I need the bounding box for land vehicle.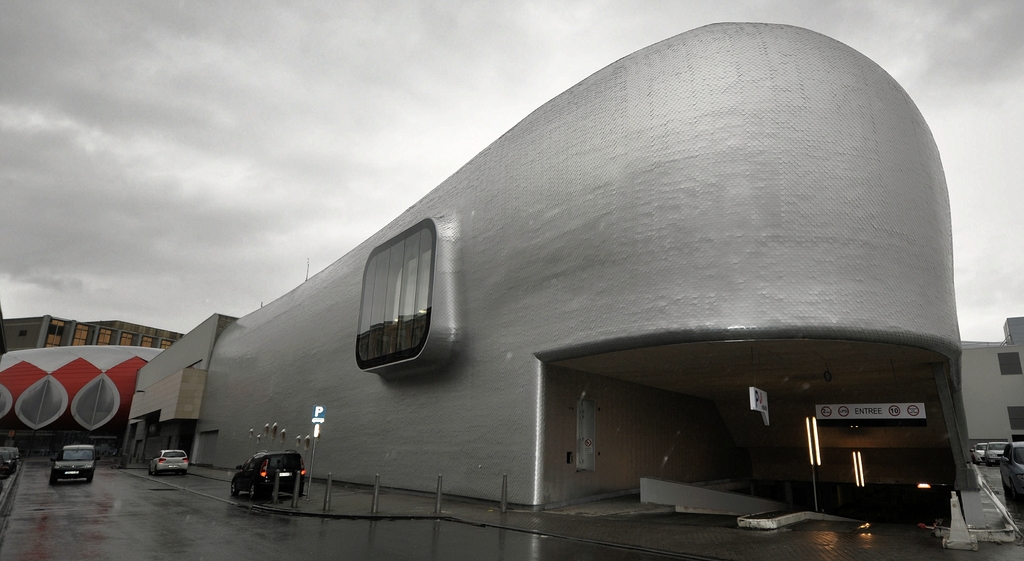
Here it is: (left=972, top=443, right=986, bottom=462).
